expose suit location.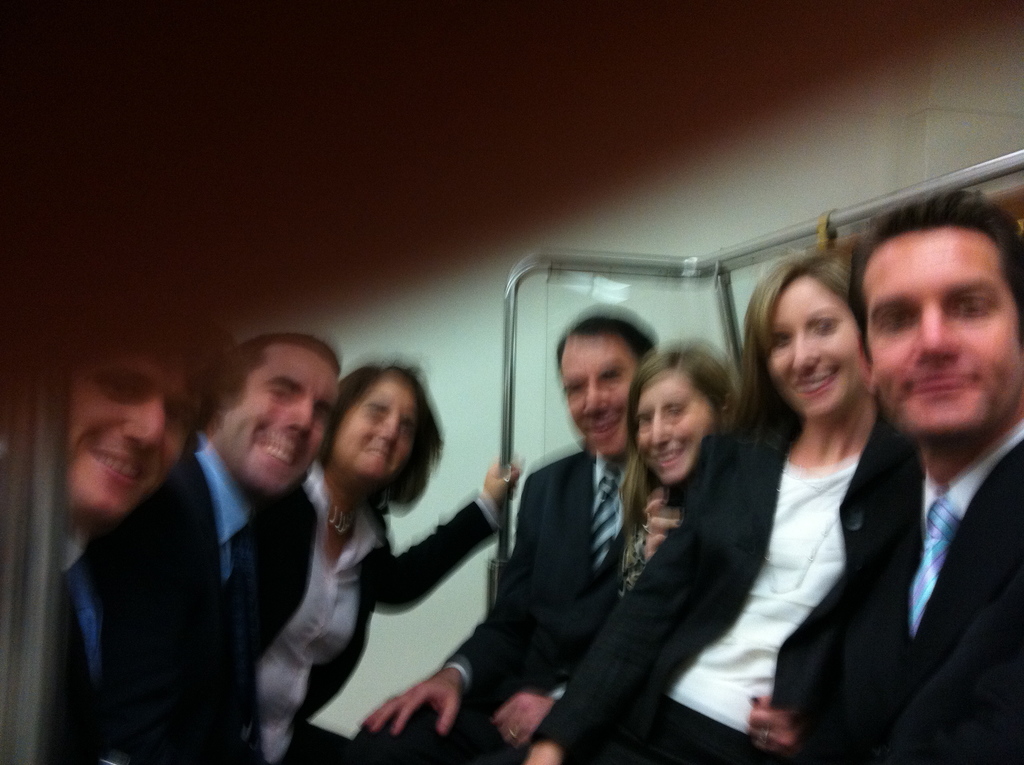
Exposed at bbox(346, 451, 657, 764).
